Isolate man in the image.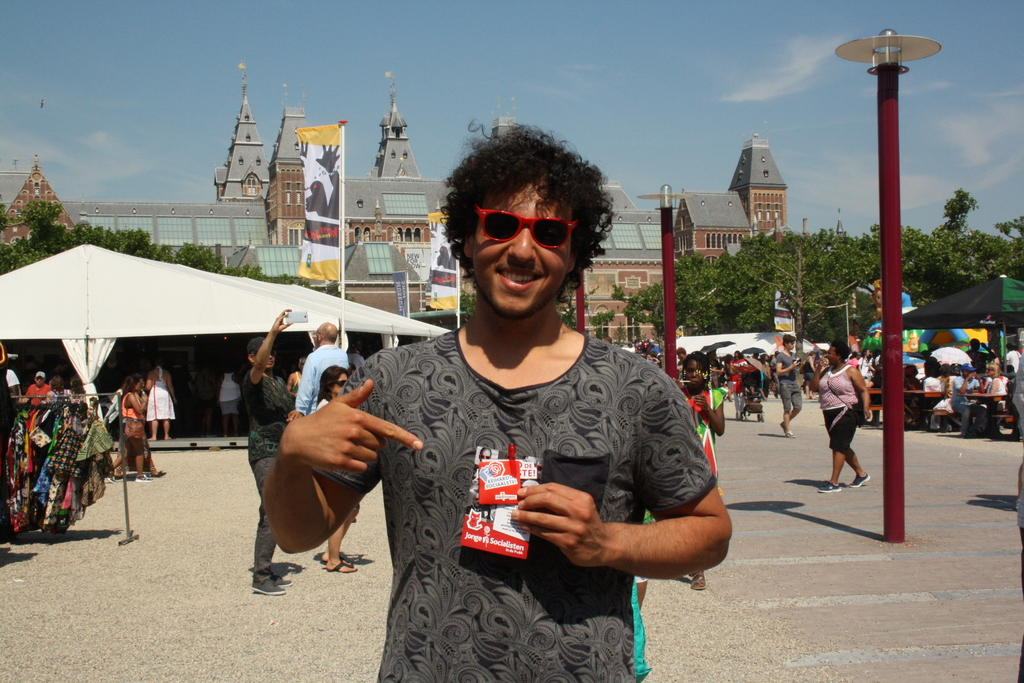
Isolated region: [x1=248, y1=299, x2=300, y2=597].
